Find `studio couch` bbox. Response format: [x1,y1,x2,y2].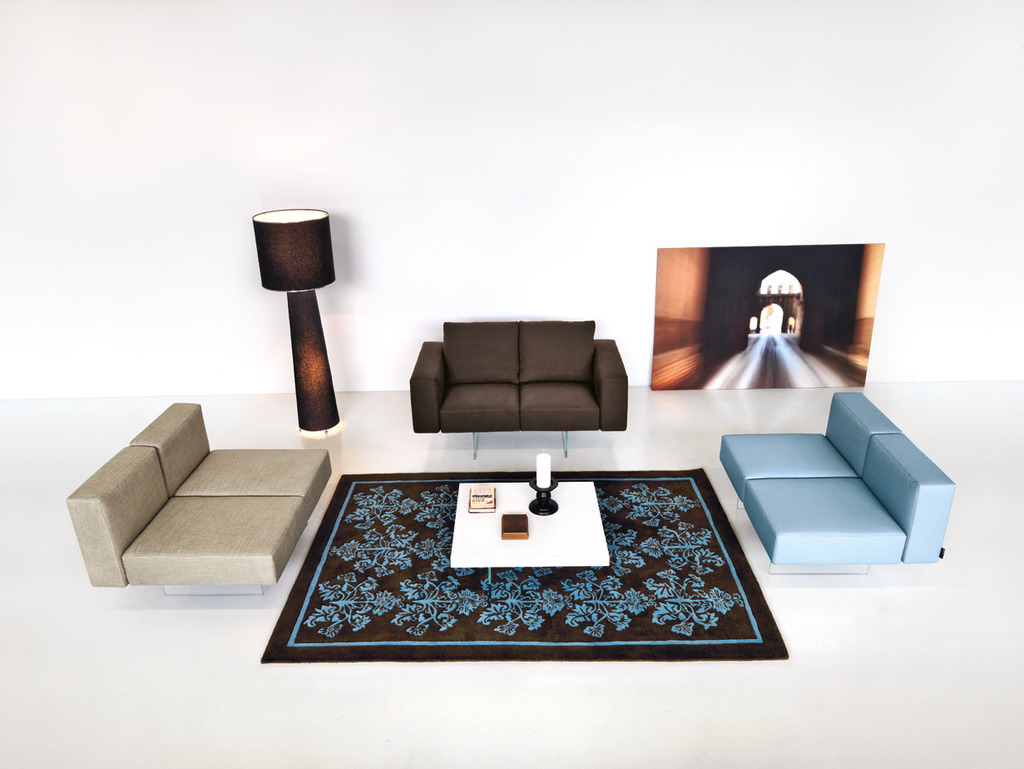
[69,398,336,603].
